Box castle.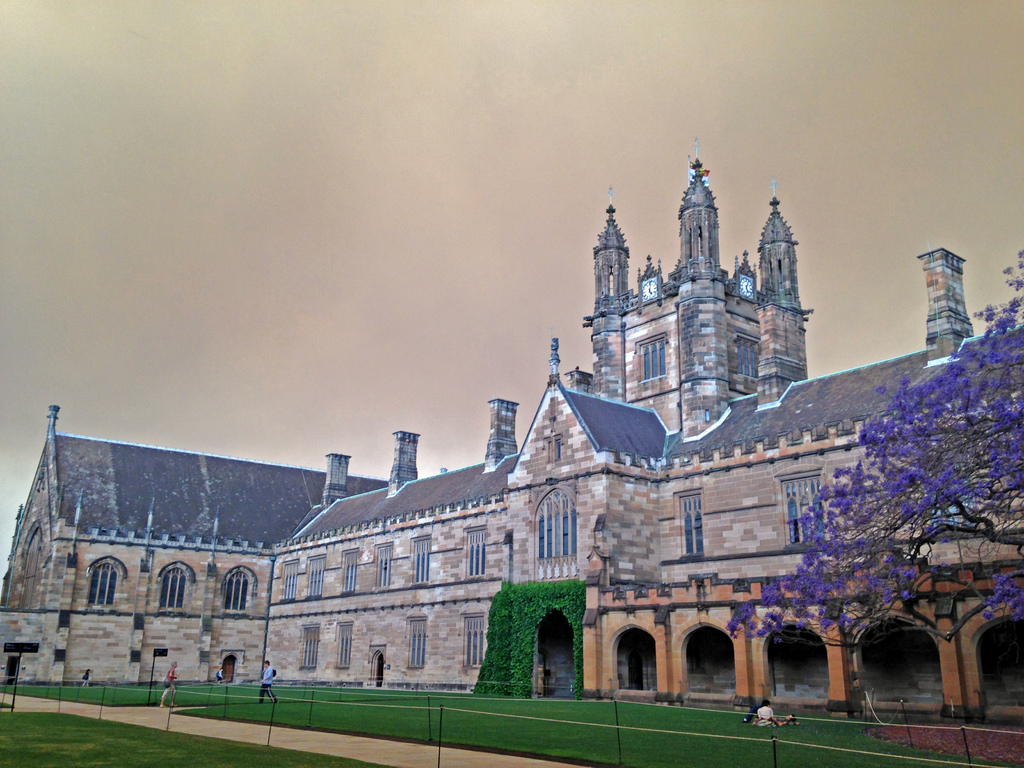
0,143,1023,732.
